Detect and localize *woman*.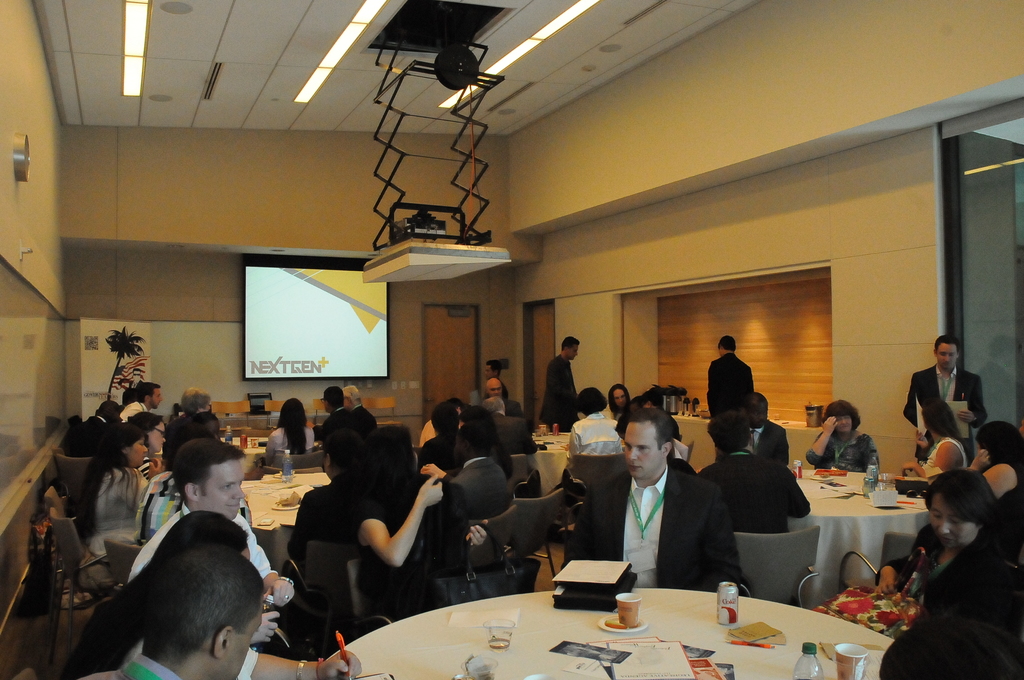
Localized at 964, 421, 1023, 522.
